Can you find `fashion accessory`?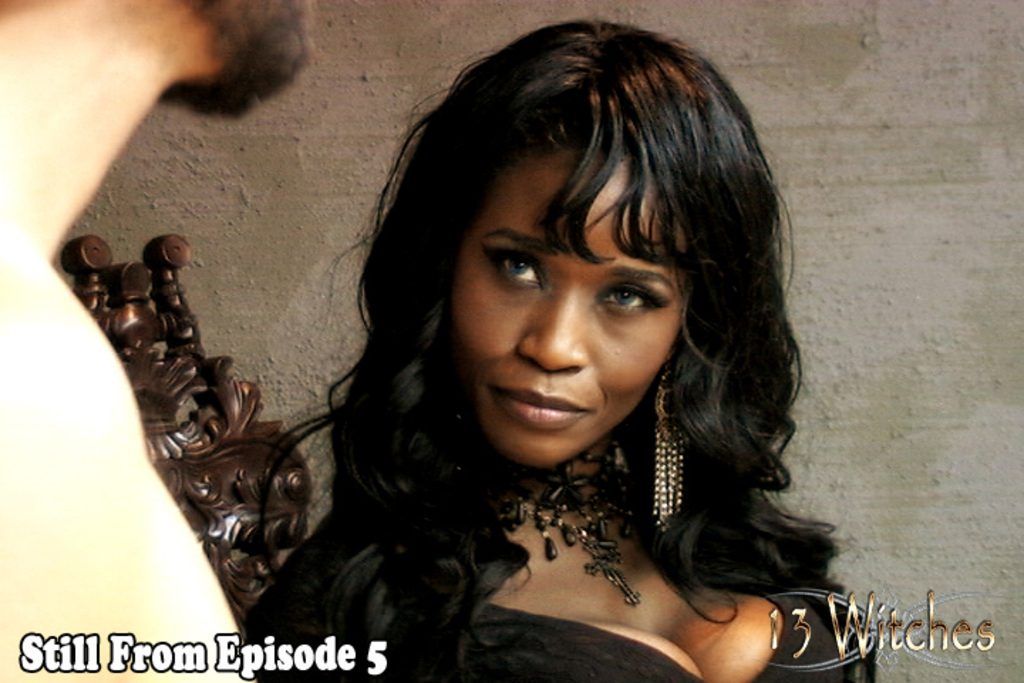
Yes, bounding box: [left=651, top=377, right=686, bottom=532].
